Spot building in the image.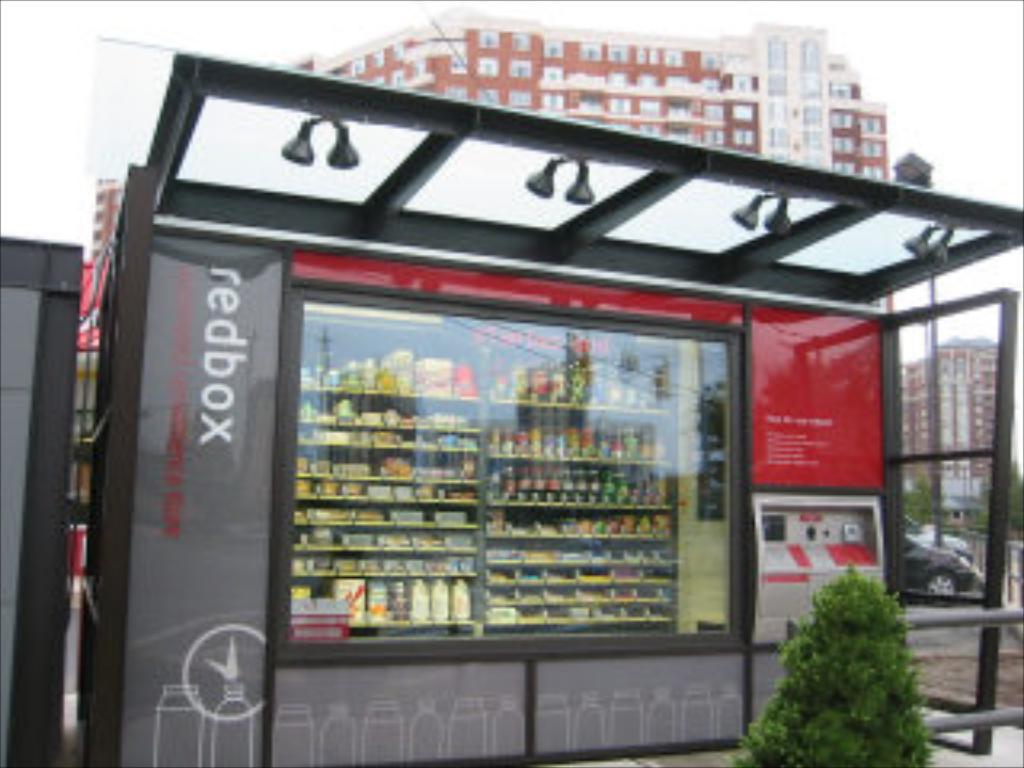
building found at rect(70, 54, 1021, 765).
